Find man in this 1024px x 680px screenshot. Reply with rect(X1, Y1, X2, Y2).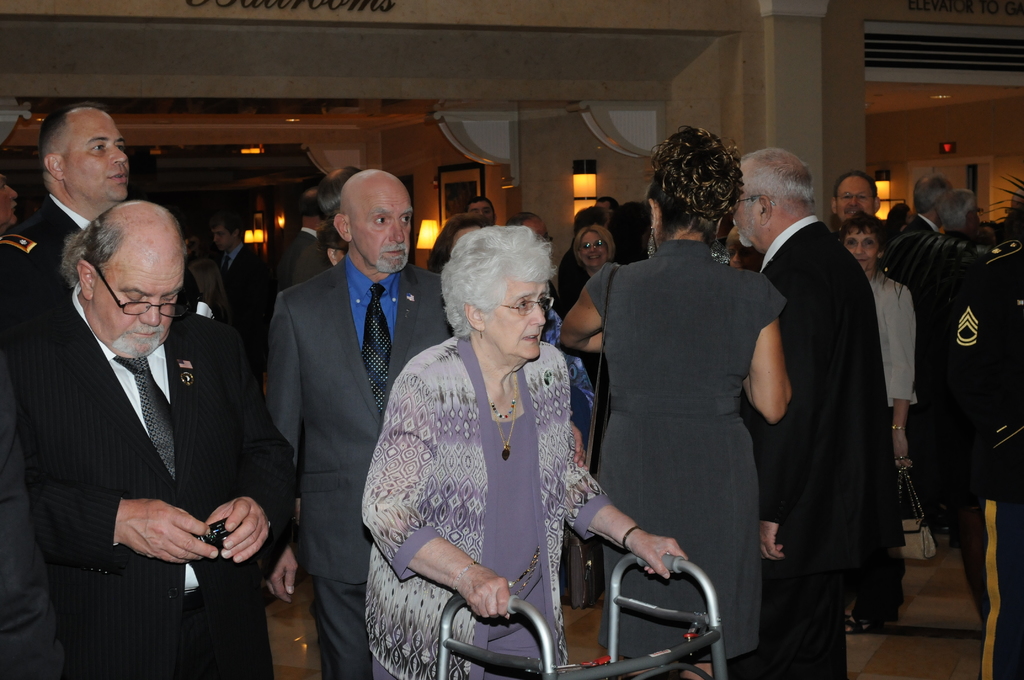
rect(0, 104, 135, 286).
